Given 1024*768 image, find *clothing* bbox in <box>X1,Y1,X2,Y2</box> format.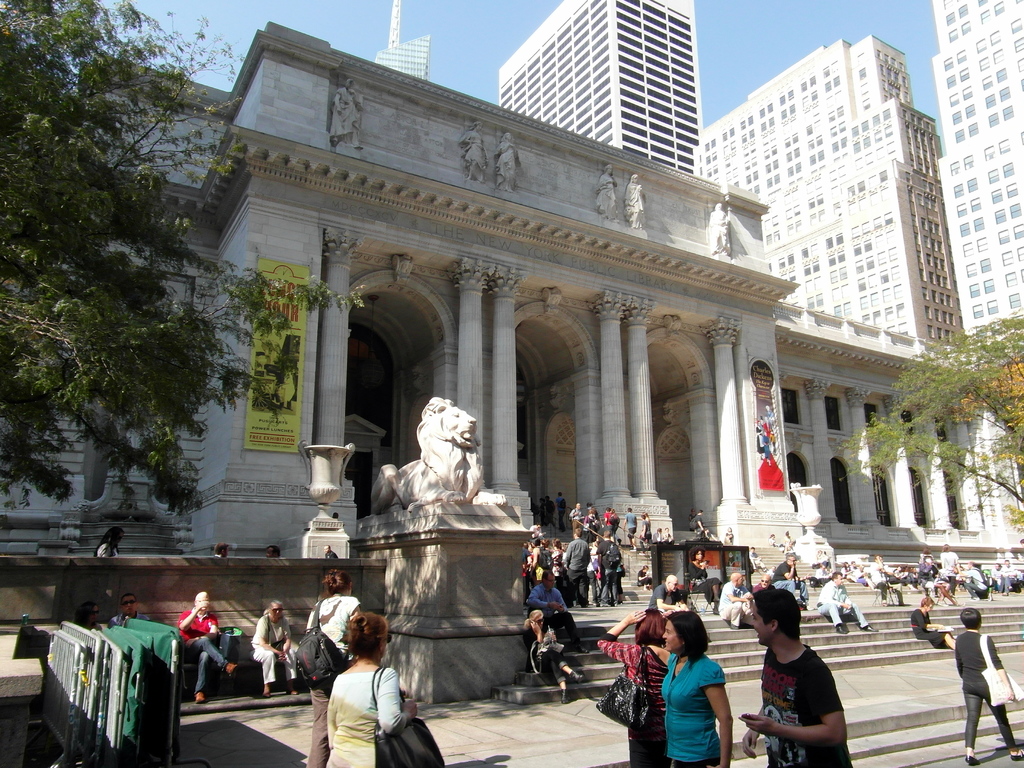
<box>913,606,955,643</box>.
